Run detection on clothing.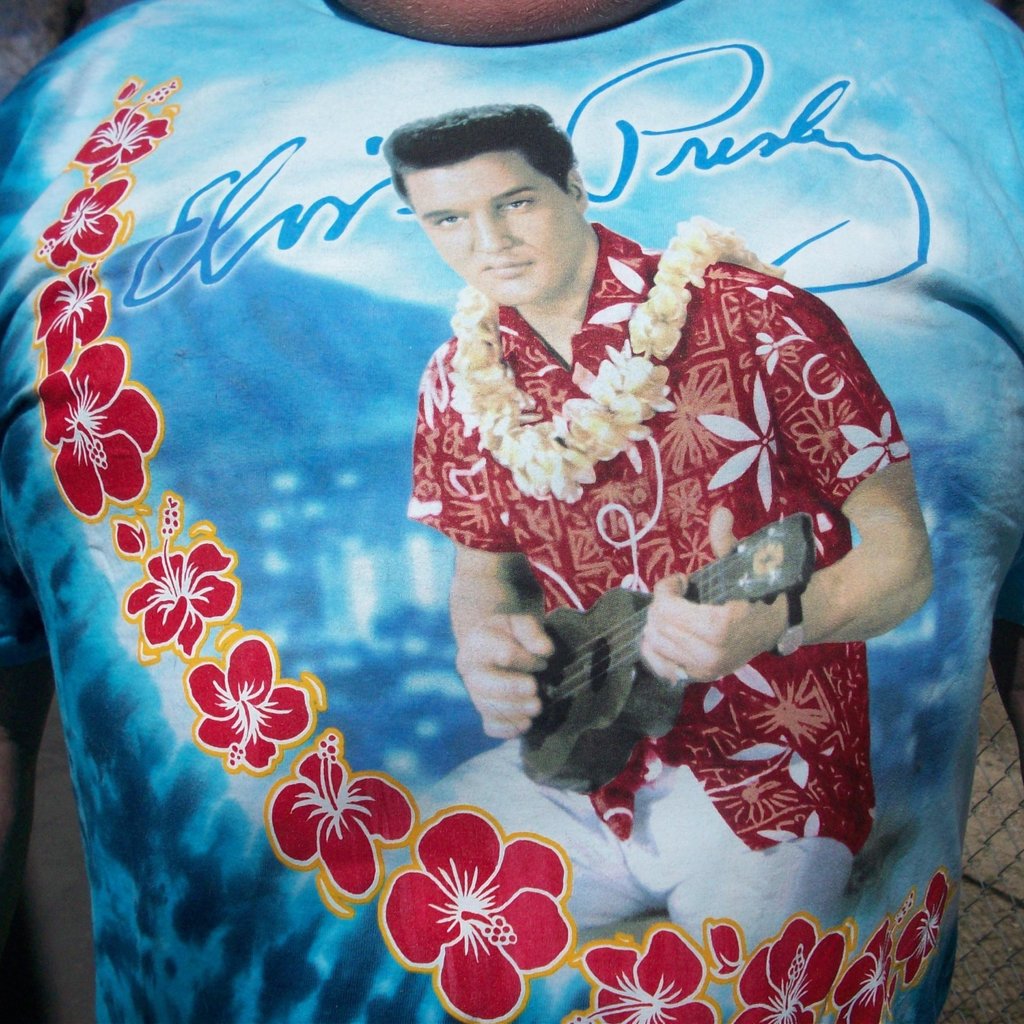
Result: bbox=(371, 209, 918, 838).
